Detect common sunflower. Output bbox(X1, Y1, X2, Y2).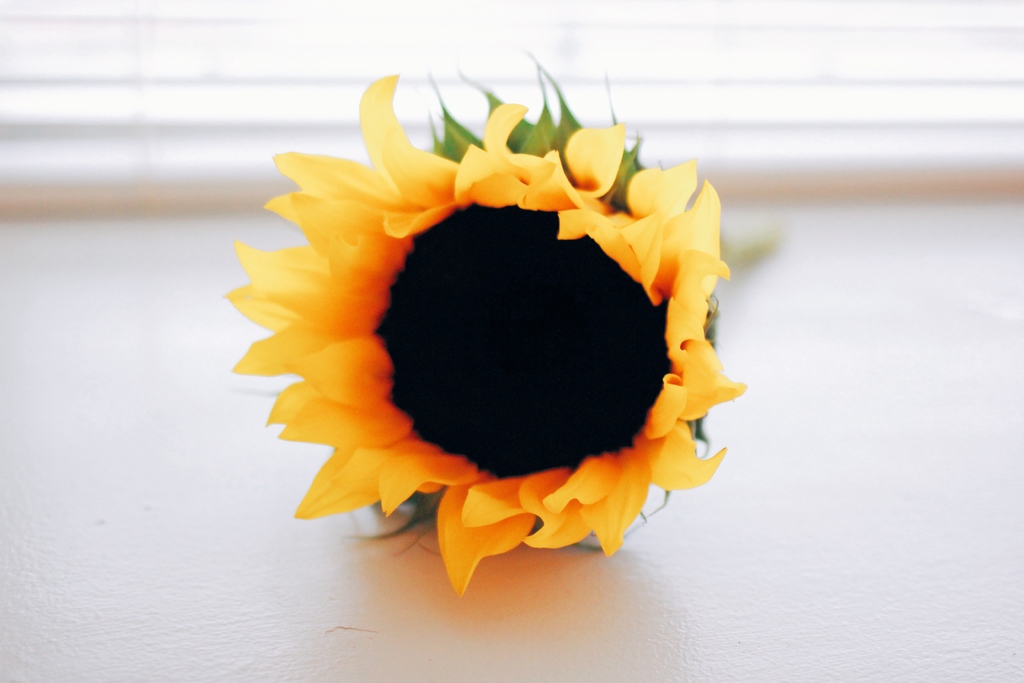
bbox(223, 75, 747, 597).
